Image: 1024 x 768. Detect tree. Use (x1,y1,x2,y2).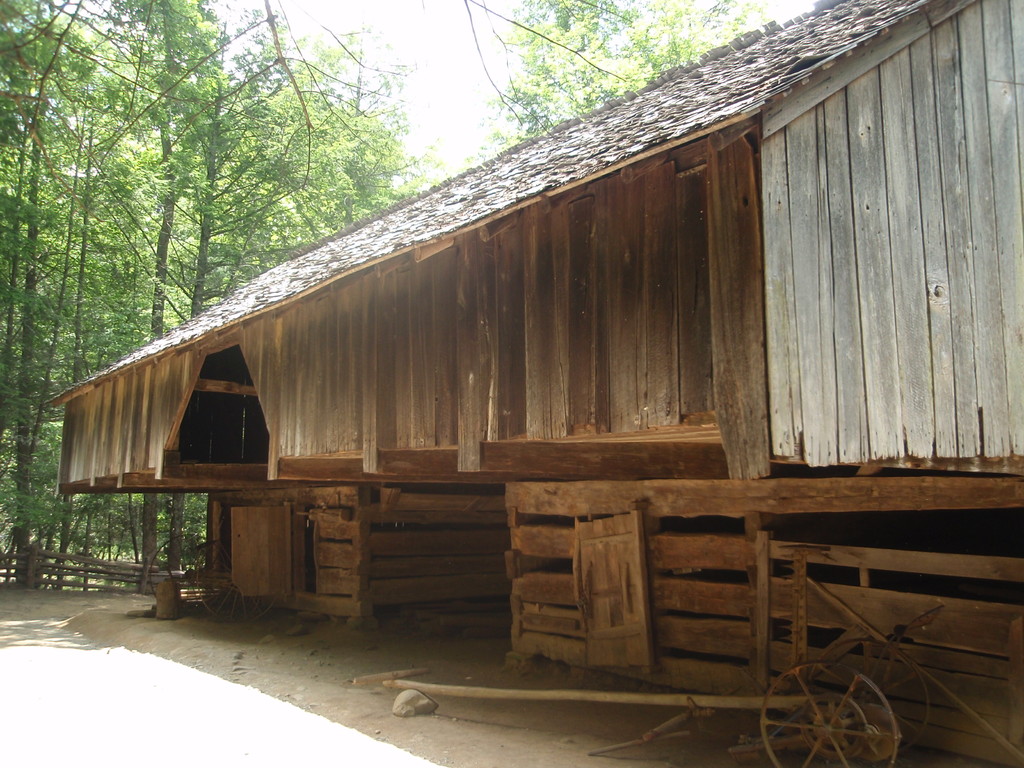
(463,0,776,168).
